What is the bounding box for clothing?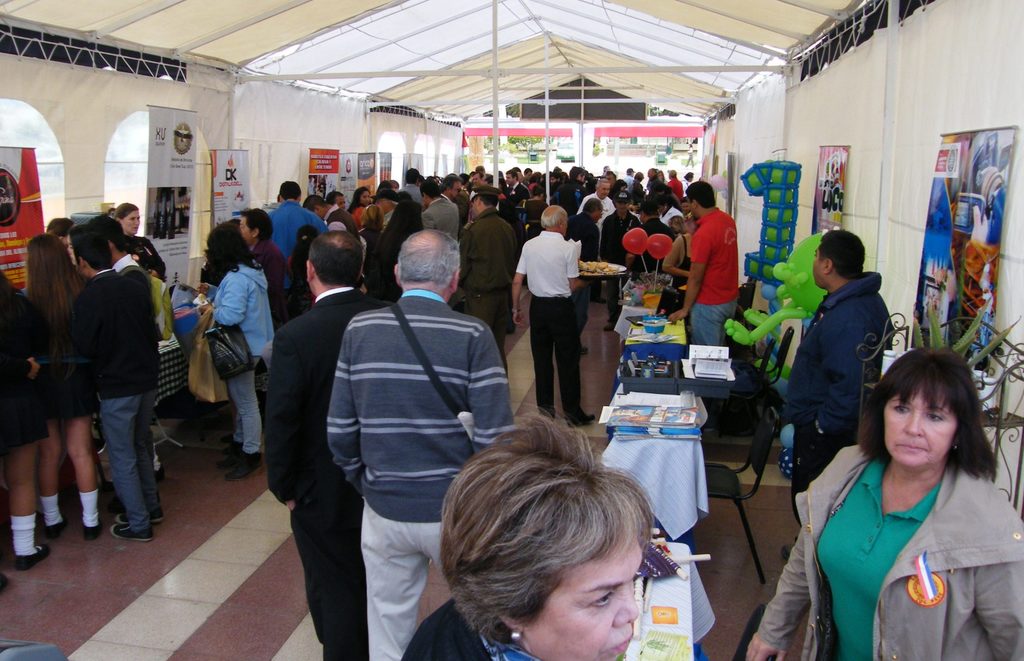
bbox(742, 438, 1017, 660).
